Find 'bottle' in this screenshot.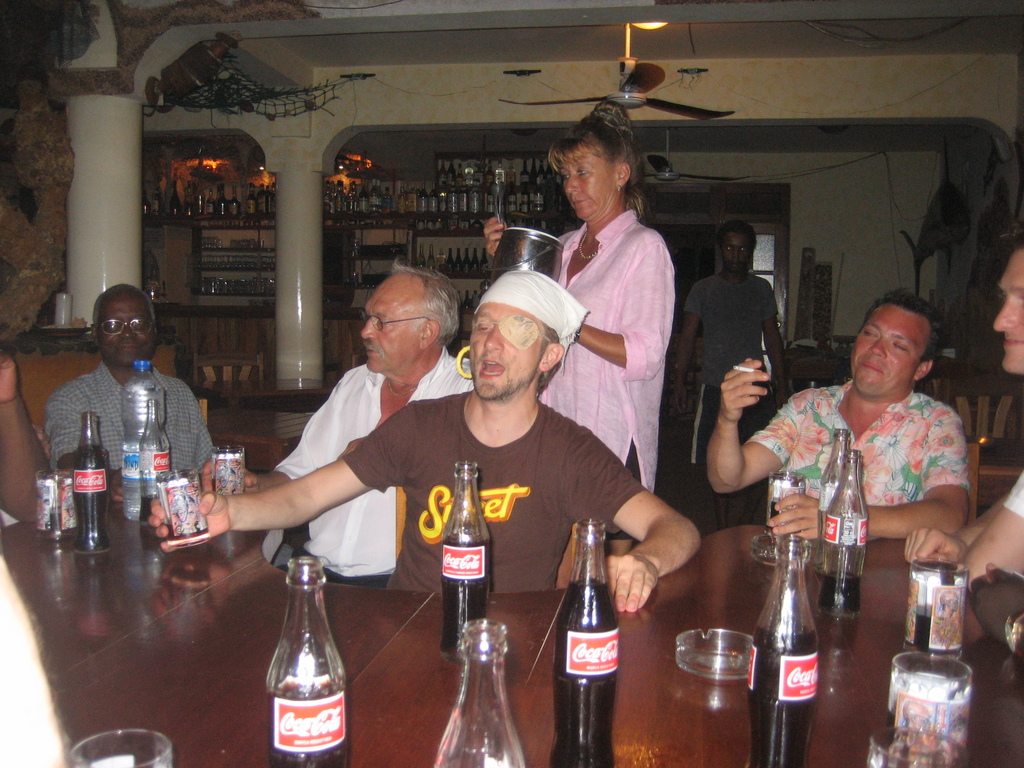
The bounding box for 'bottle' is 518/189/531/216.
